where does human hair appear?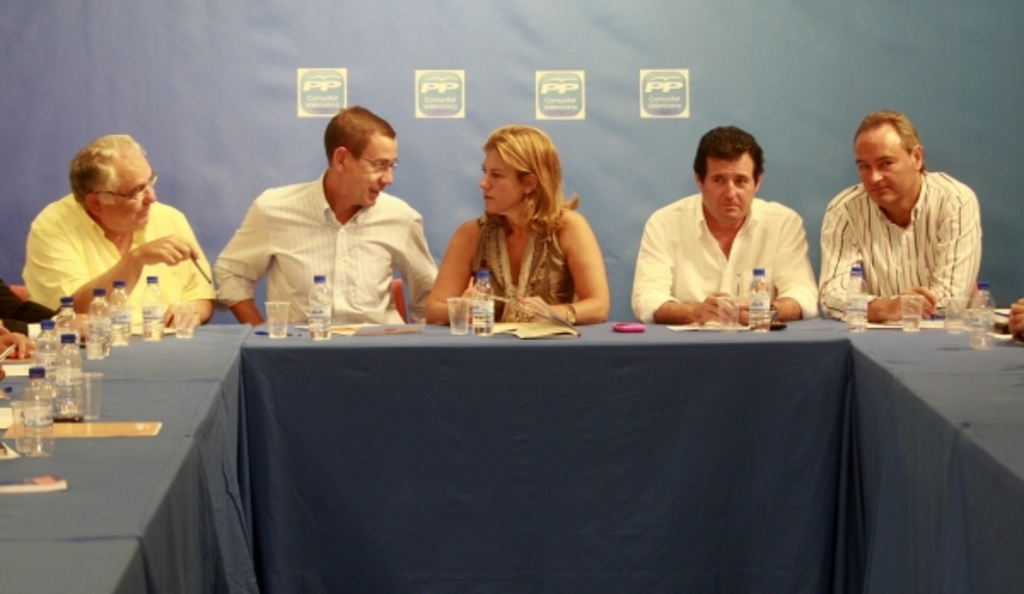
Appears at [481,125,561,215].
